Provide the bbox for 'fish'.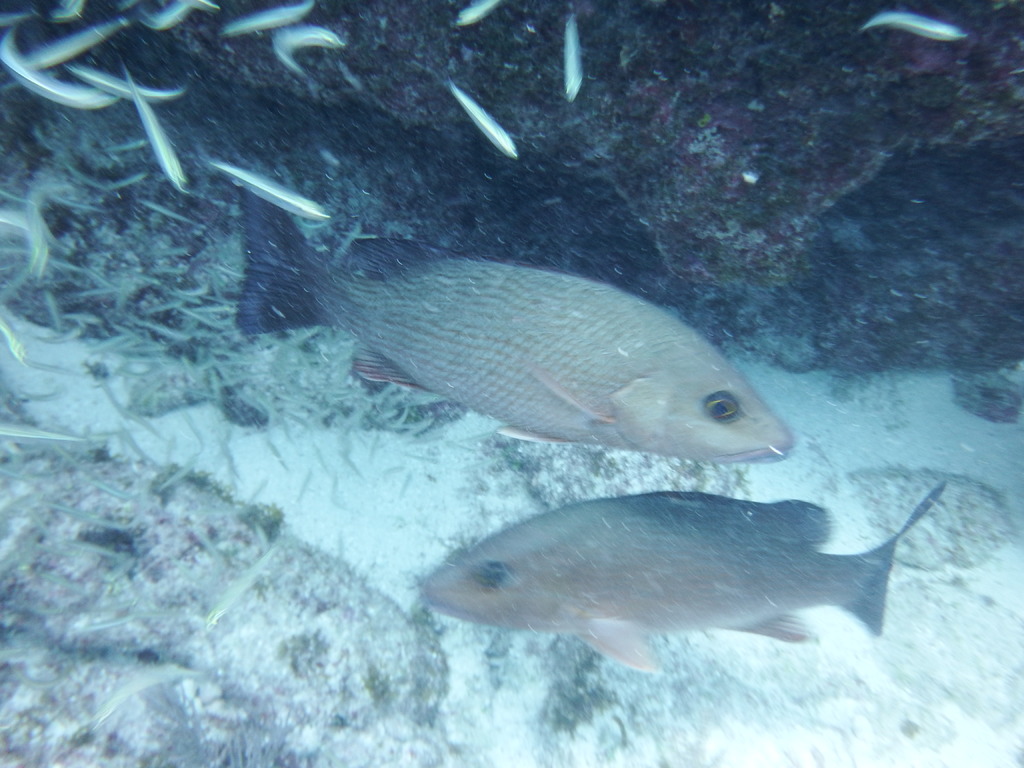
crop(50, 0, 86, 19).
